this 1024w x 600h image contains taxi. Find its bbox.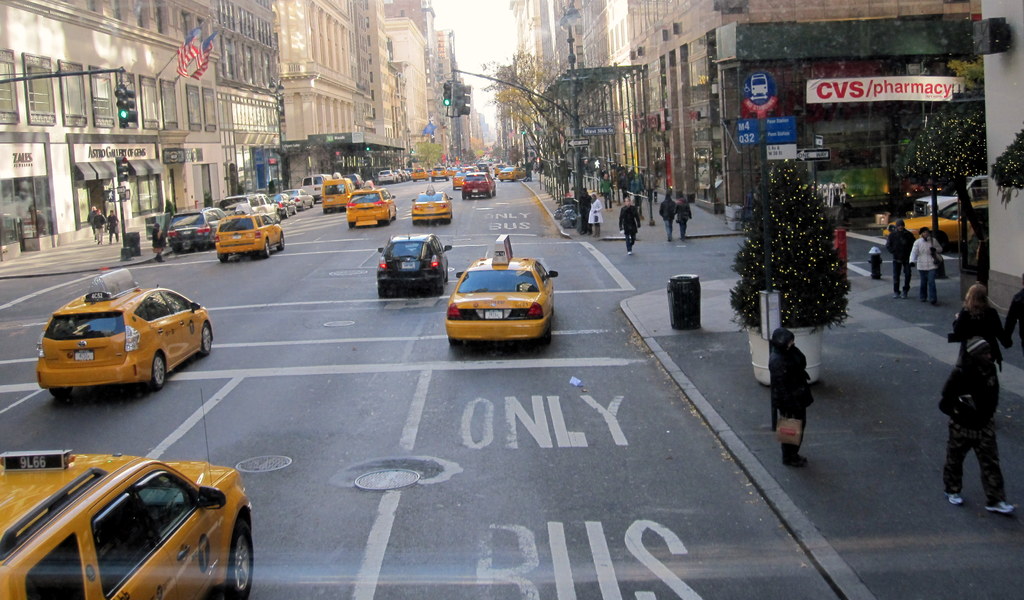
Rect(499, 165, 524, 183).
